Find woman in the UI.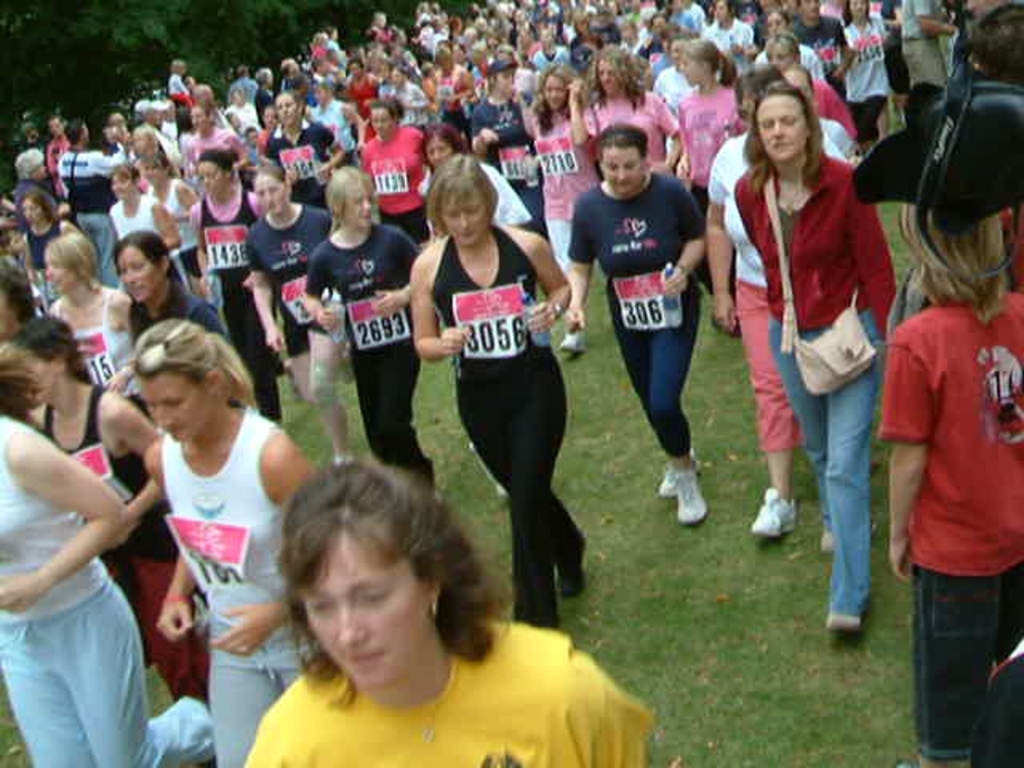
UI element at (left=309, top=29, right=331, bottom=61).
